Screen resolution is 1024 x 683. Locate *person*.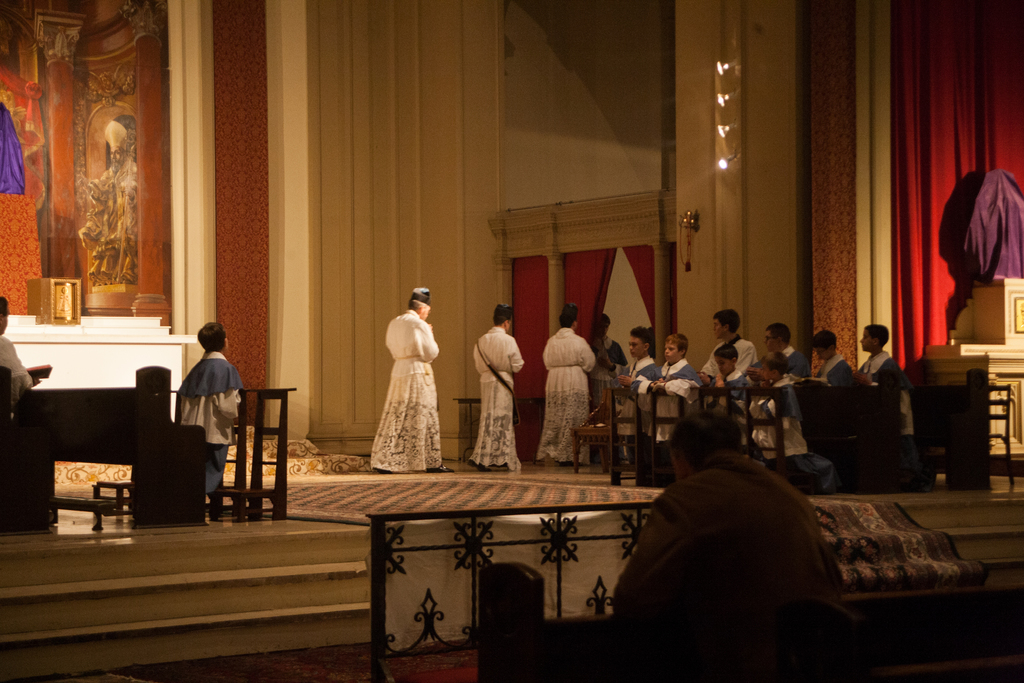
<box>698,309,765,381</box>.
